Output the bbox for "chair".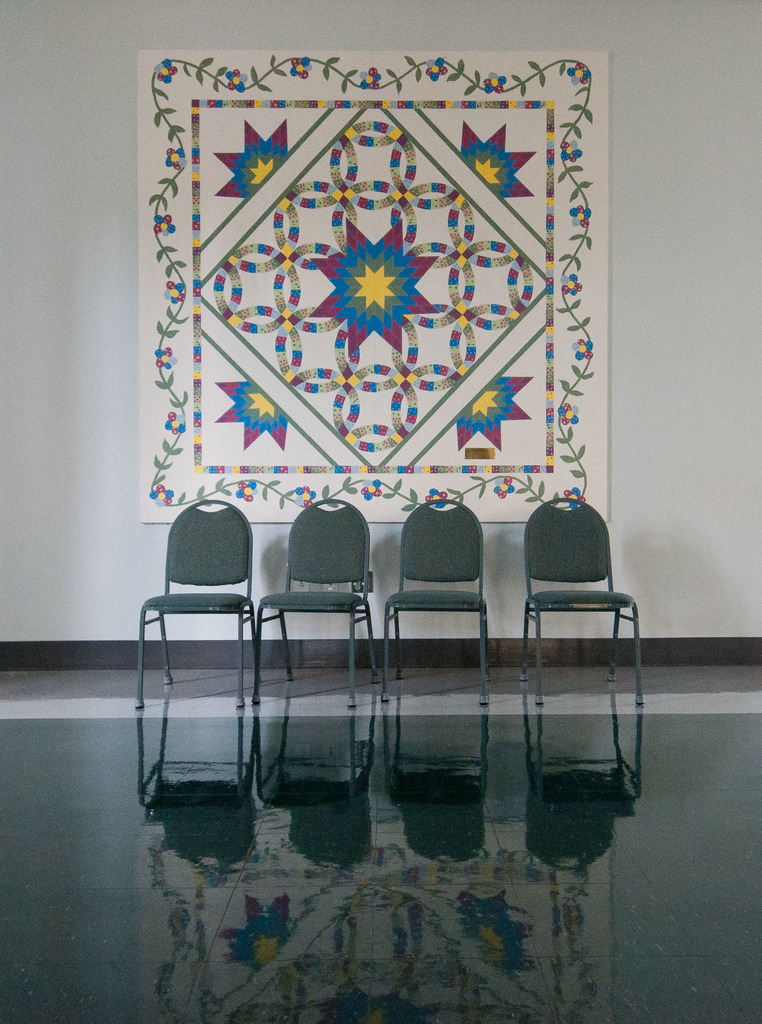
(x1=517, y1=492, x2=646, y2=707).
